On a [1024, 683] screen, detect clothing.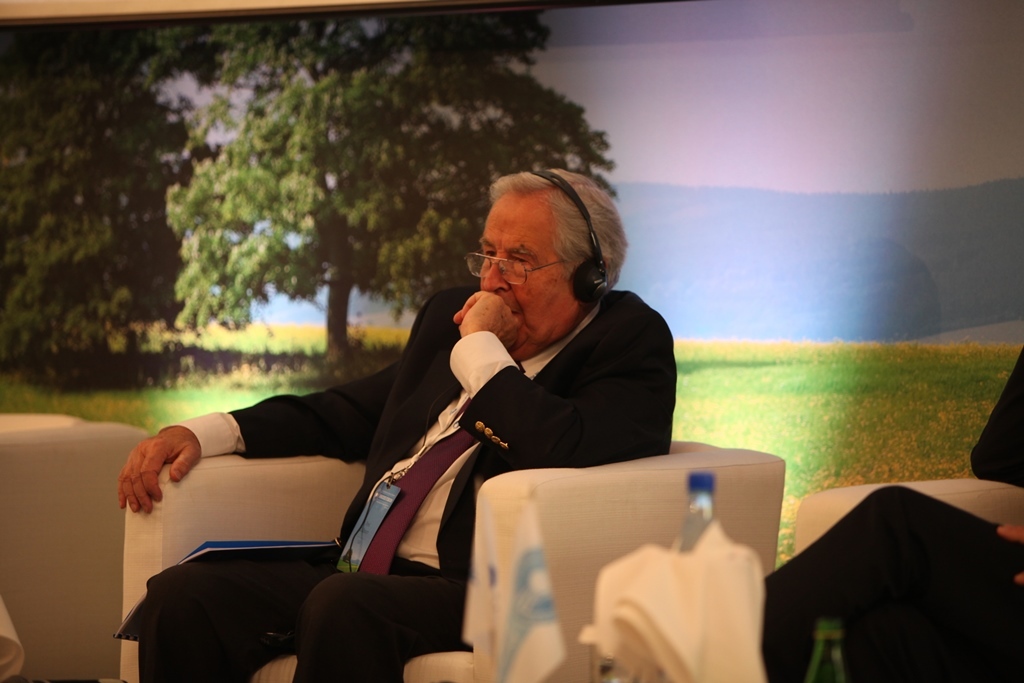
[225,251,678,594].
